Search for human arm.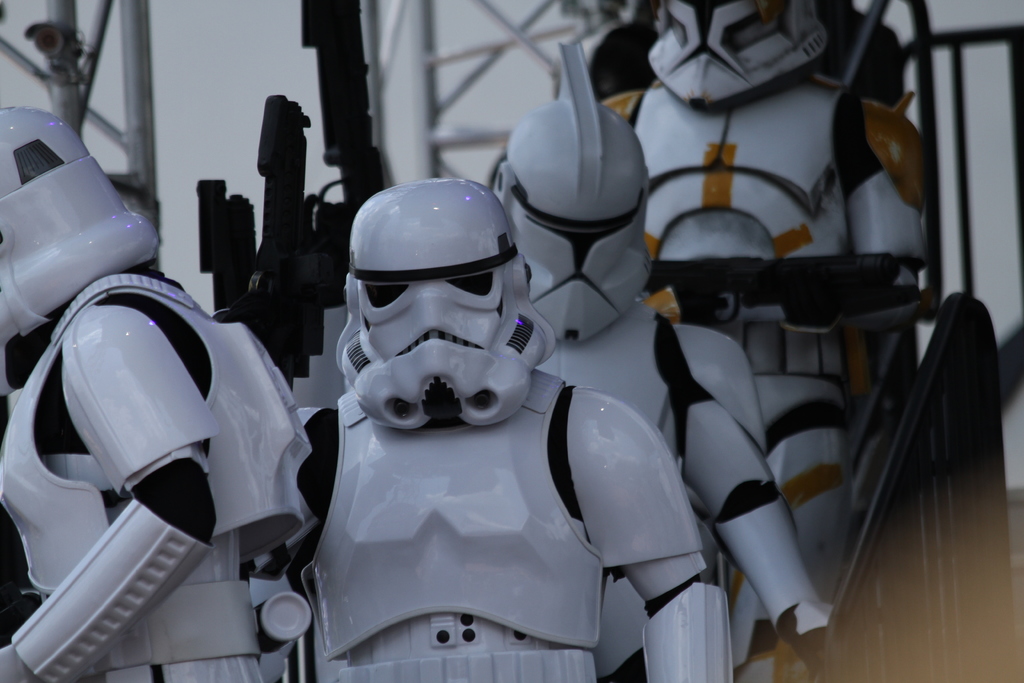
Found at x1=1, y1=292, x2=223, y2=682.
